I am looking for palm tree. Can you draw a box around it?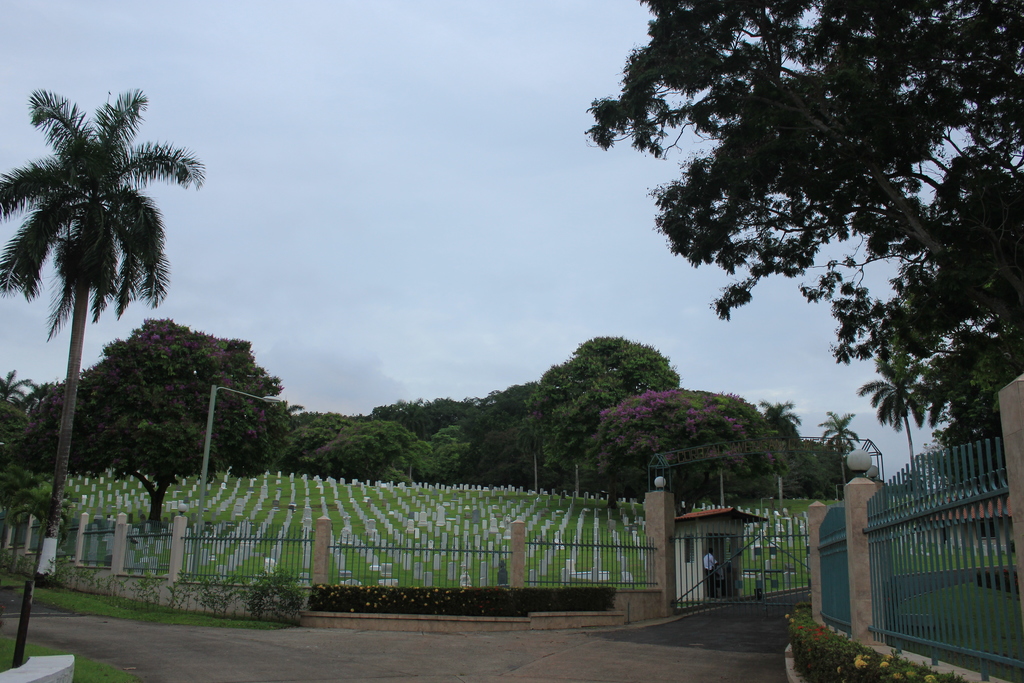
Sure, the bounding box is [822, 398, 859, 498].
